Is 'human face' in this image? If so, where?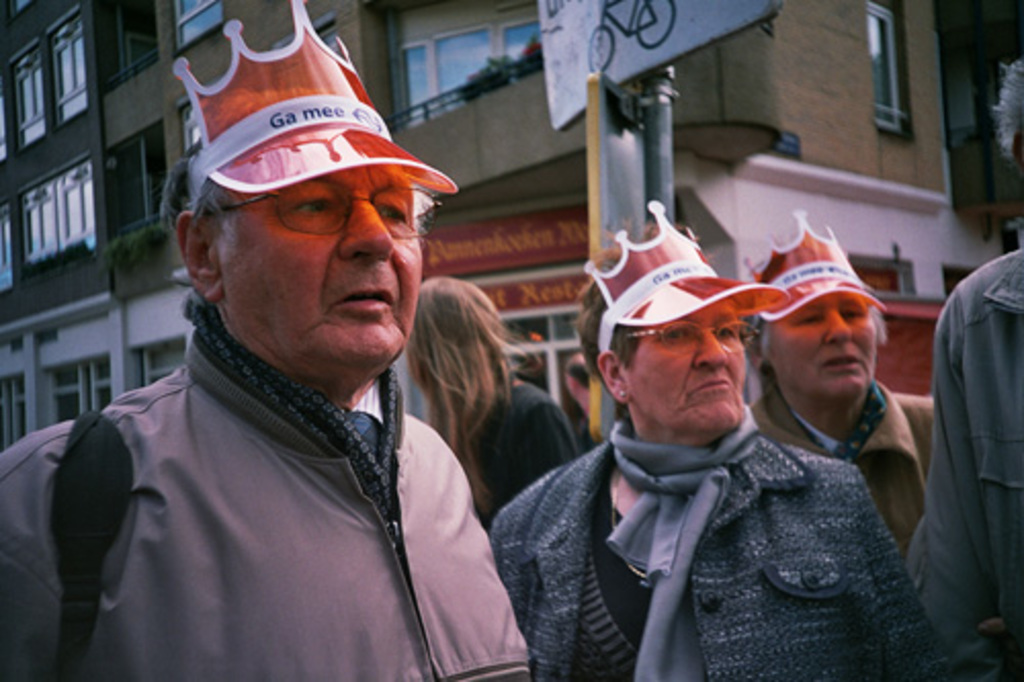
Yes, at BBox(209, 156, 424, 381).
